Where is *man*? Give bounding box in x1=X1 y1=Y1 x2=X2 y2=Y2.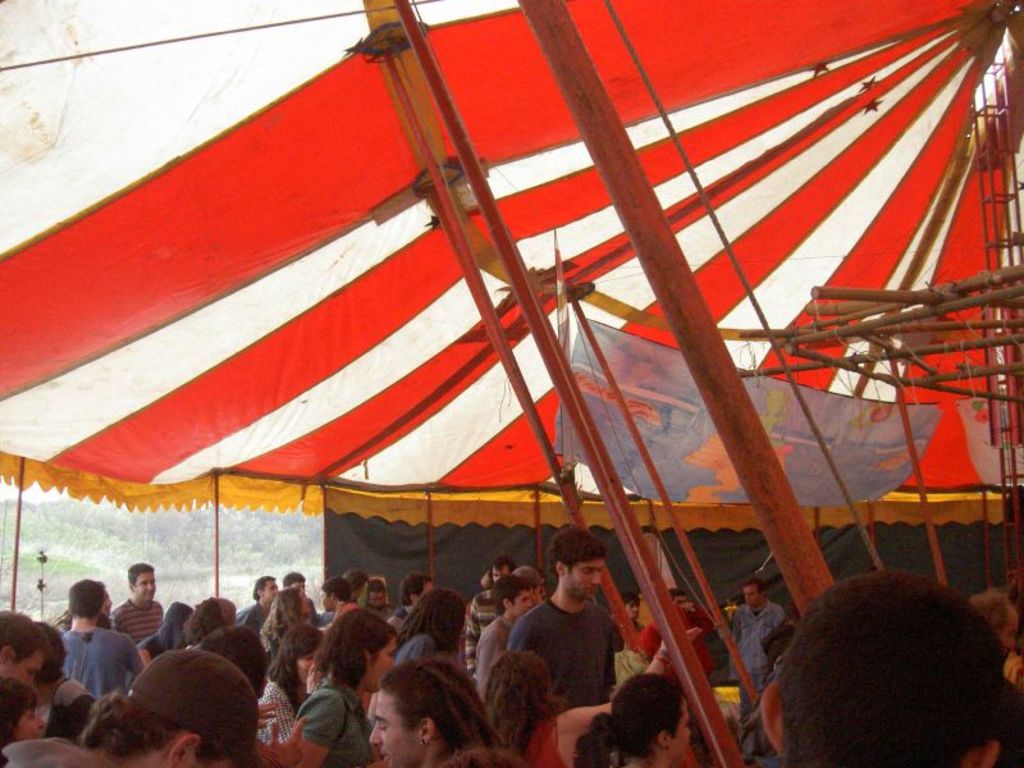
x1=974 y1=586 x2=1021 y2=643.
